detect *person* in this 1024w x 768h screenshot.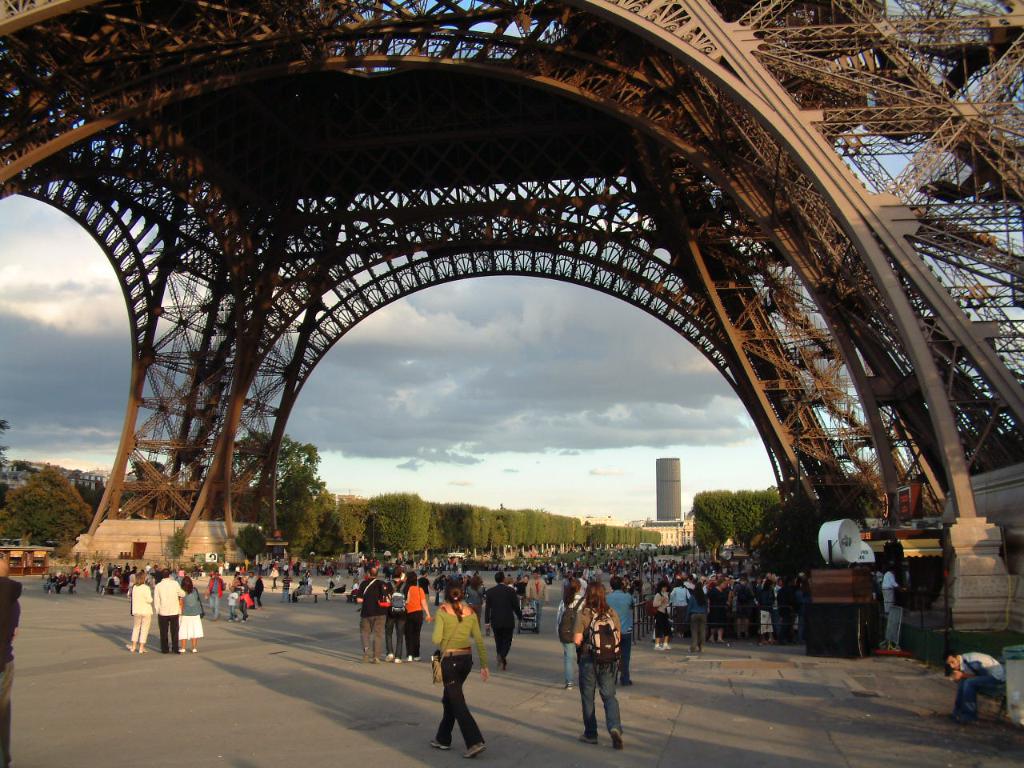
Detection: [282, 572, 286, 602].
